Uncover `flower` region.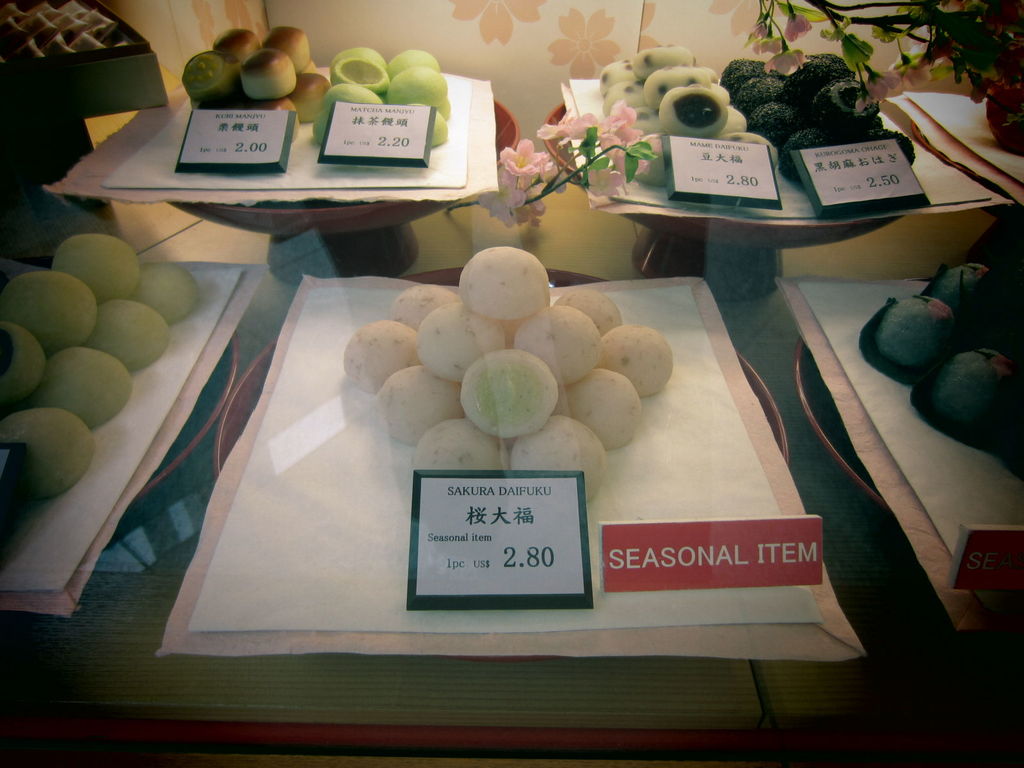
Uncovered: crop(767, 46, 811, 77).
